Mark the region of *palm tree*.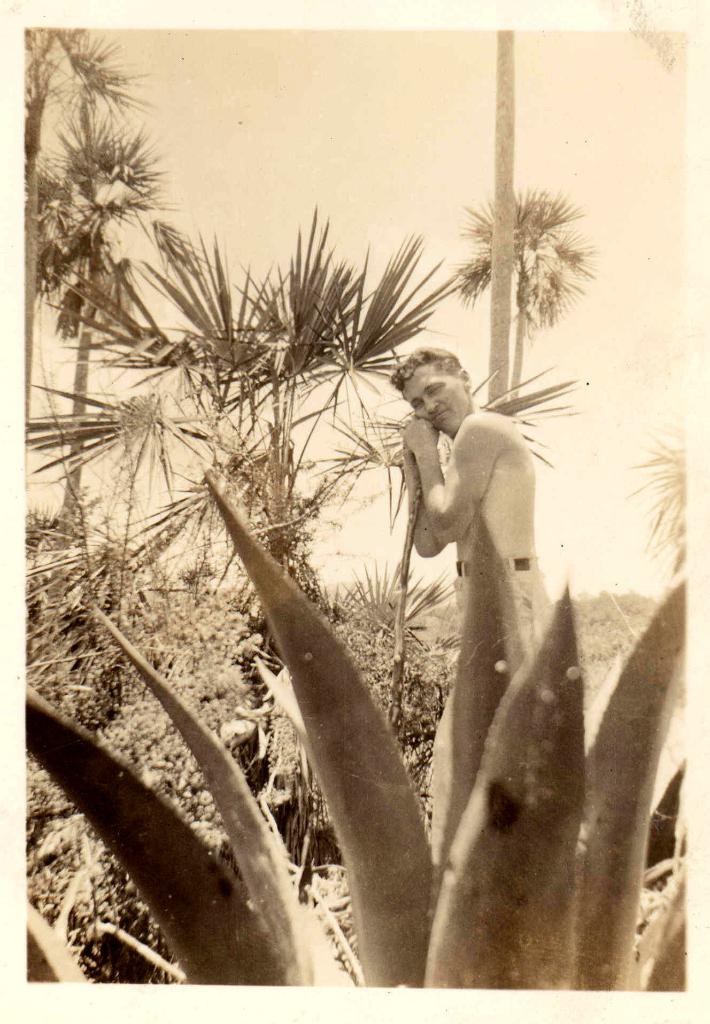
Region: <bbox>639, 440, 691, 619</bbox>.
